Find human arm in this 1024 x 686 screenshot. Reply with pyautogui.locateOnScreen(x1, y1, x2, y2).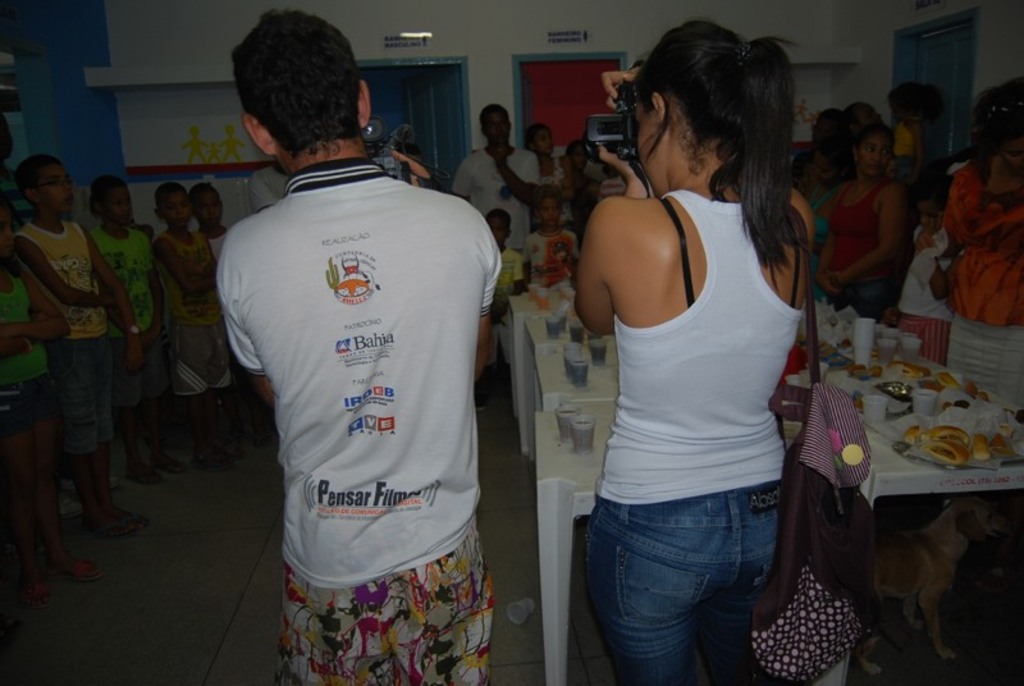
pyautogui.locateOnScreen(82, 224, 140, 375).
